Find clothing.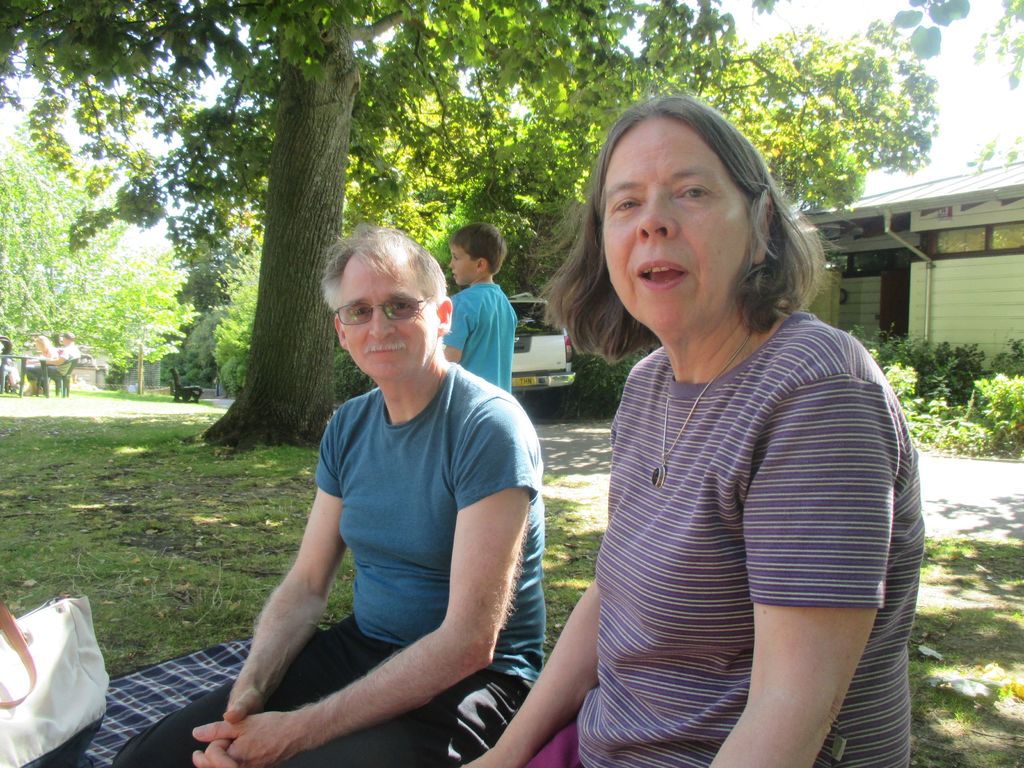
box=[437, 276, 511, 396].
